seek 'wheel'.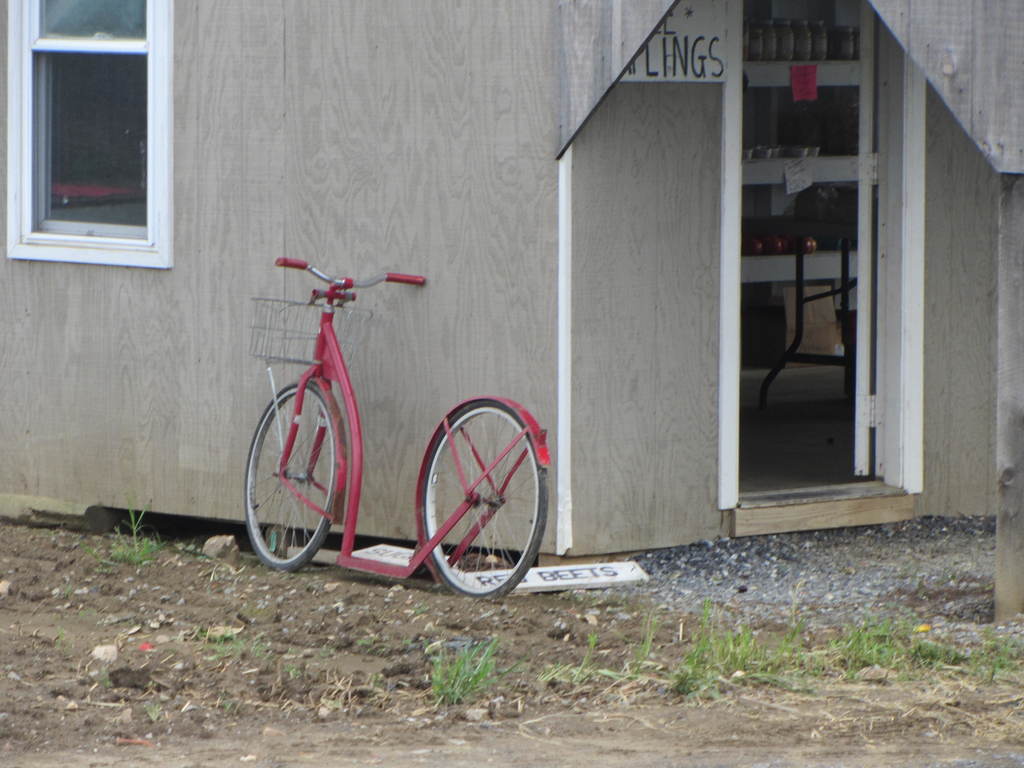
(x1=420, y1=394, x2=550, y2=600).
